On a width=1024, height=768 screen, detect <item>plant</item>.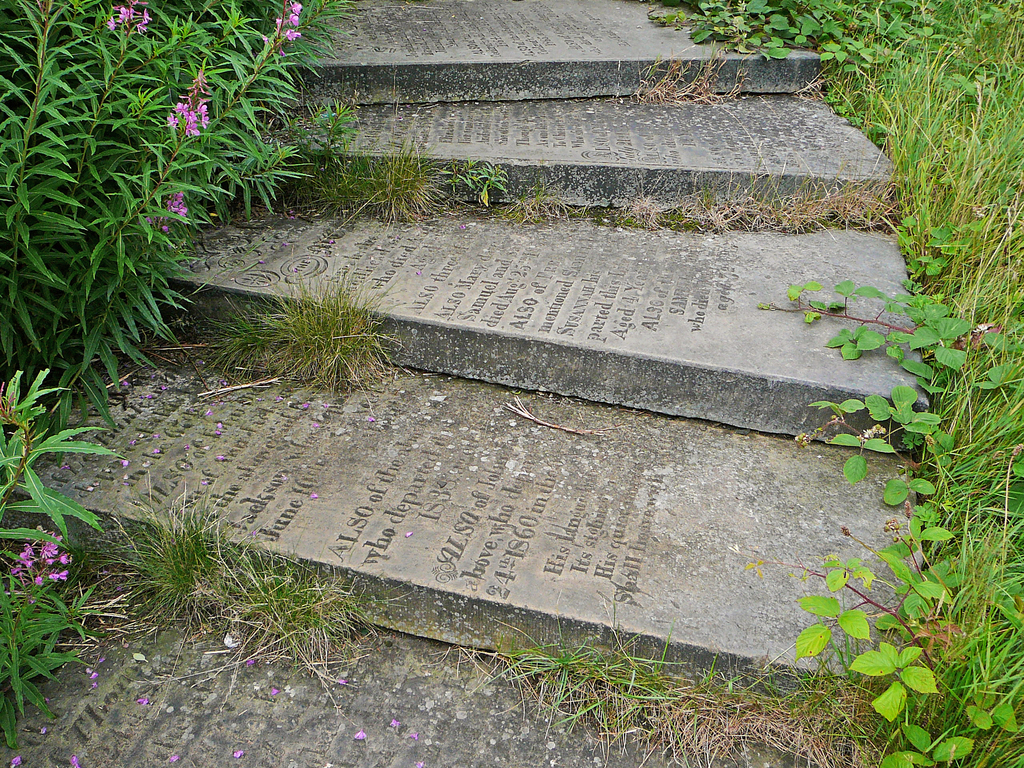
330/168/381/214.
